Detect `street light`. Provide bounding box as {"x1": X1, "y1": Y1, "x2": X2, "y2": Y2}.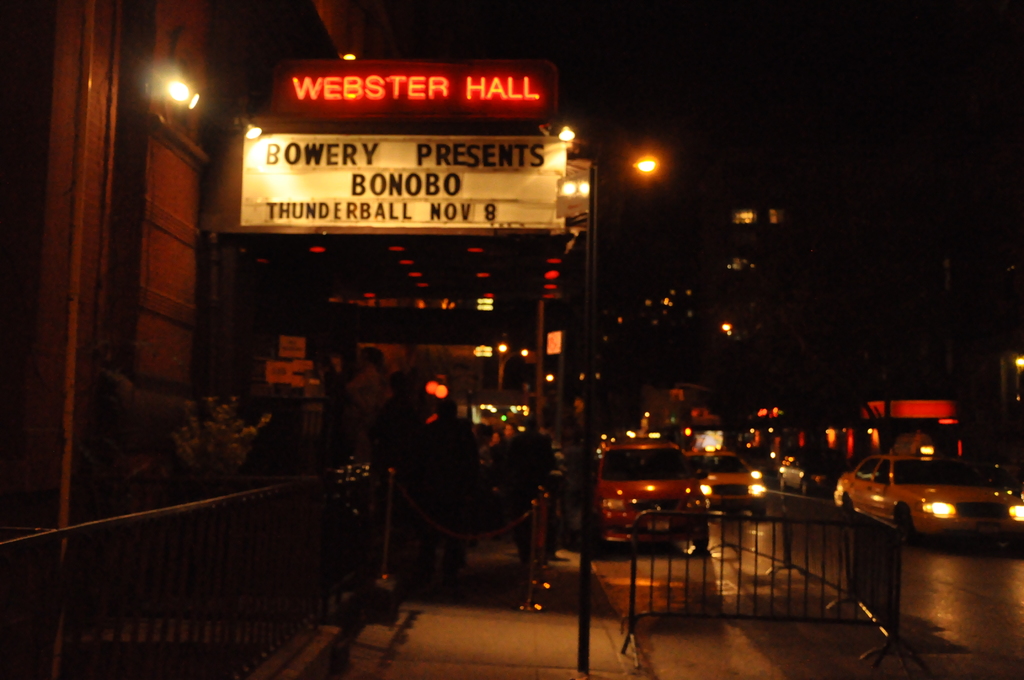
{"x1": 492, "y1": 345, "x2": 531, "y2": 389}.
